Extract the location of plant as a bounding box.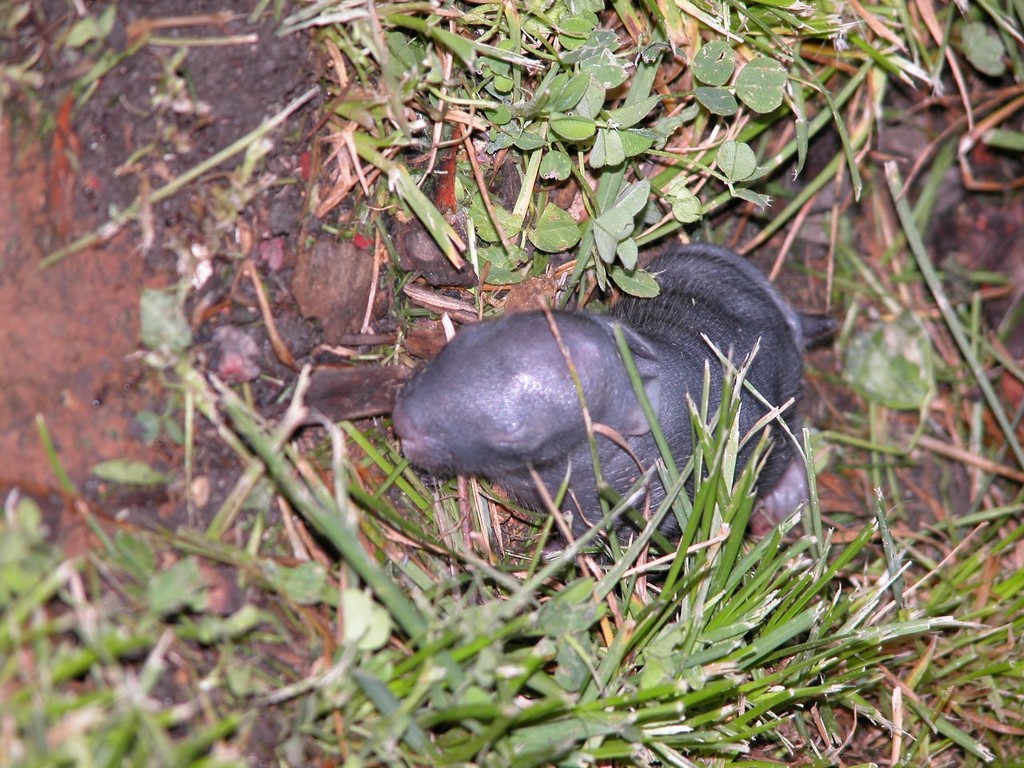
l=891, t=0, r=1023, b=334.
